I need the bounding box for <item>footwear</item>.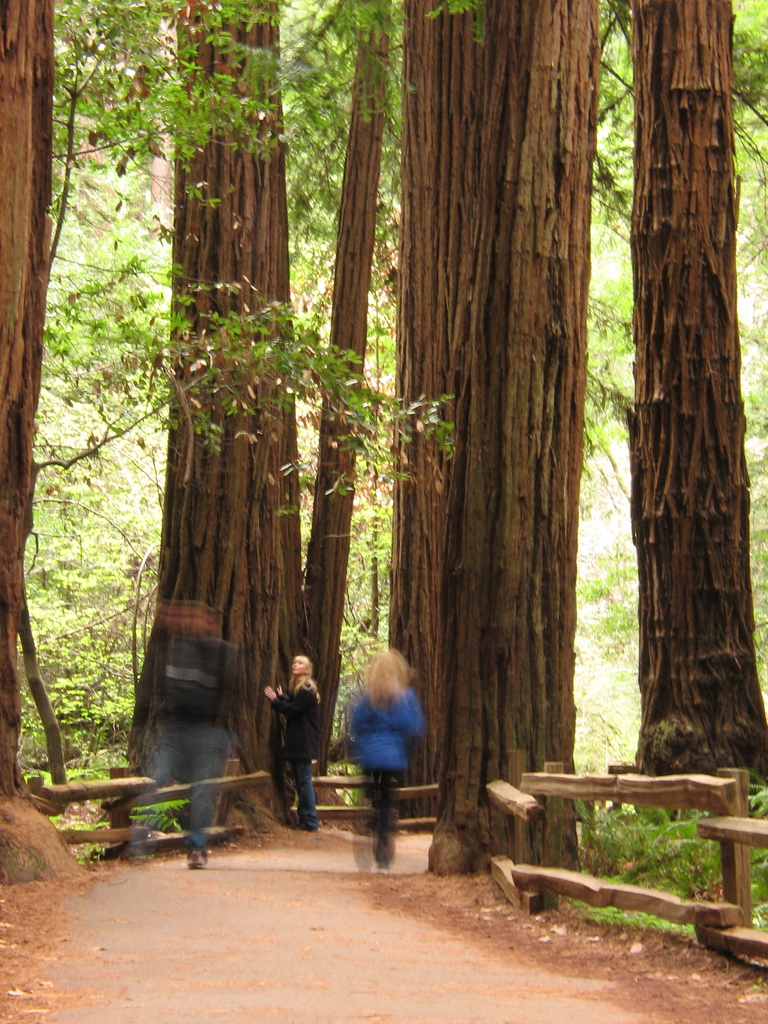
Here it is: [300,819,321,833].
